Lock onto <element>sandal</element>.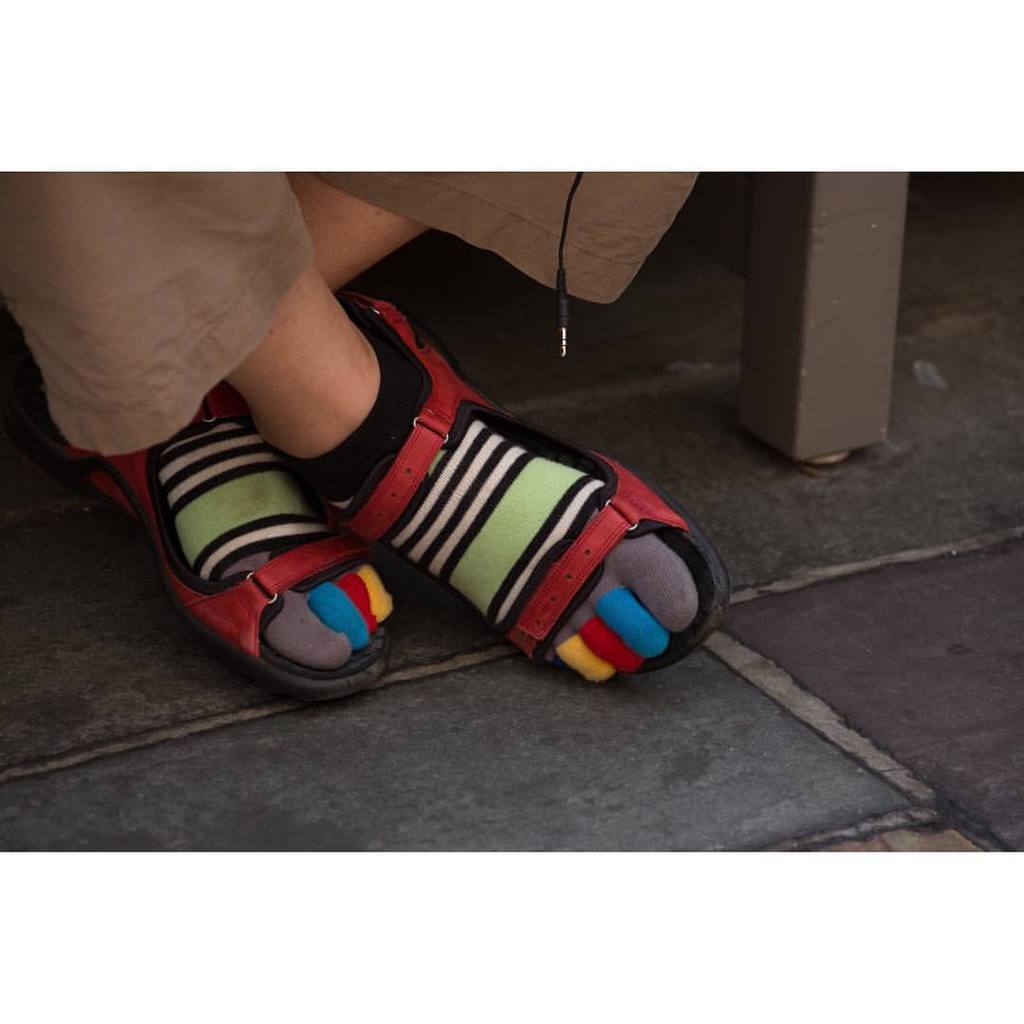
Locked: locate(76, 392, 409, 700).
